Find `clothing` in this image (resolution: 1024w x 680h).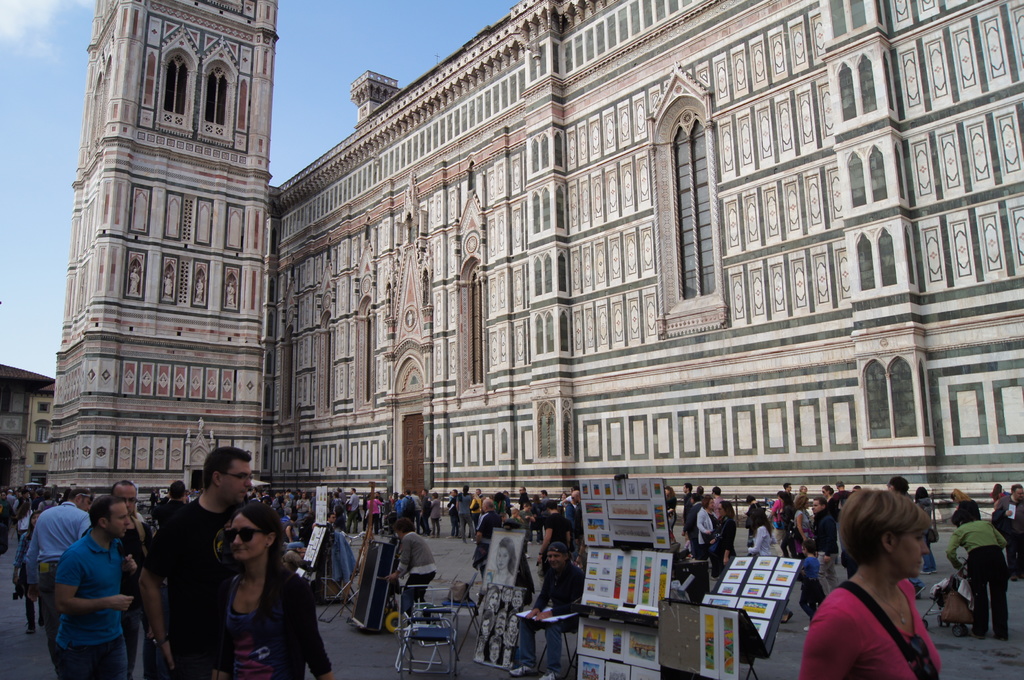
x1=814, y1=511, x2=840, y2=596.
